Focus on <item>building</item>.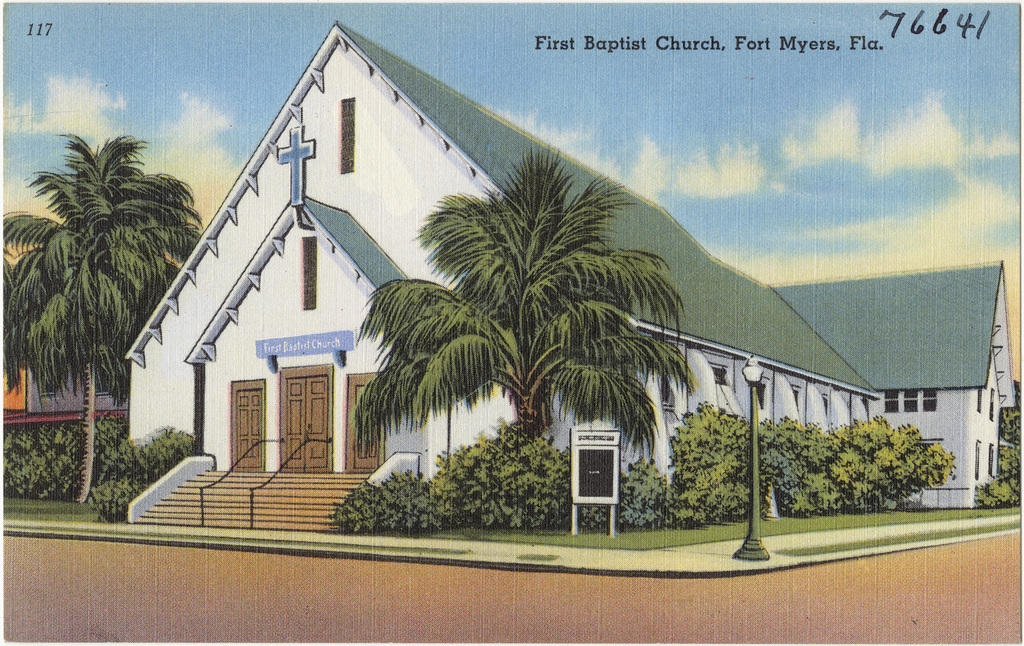
Focused at 124 25 1017 514.
